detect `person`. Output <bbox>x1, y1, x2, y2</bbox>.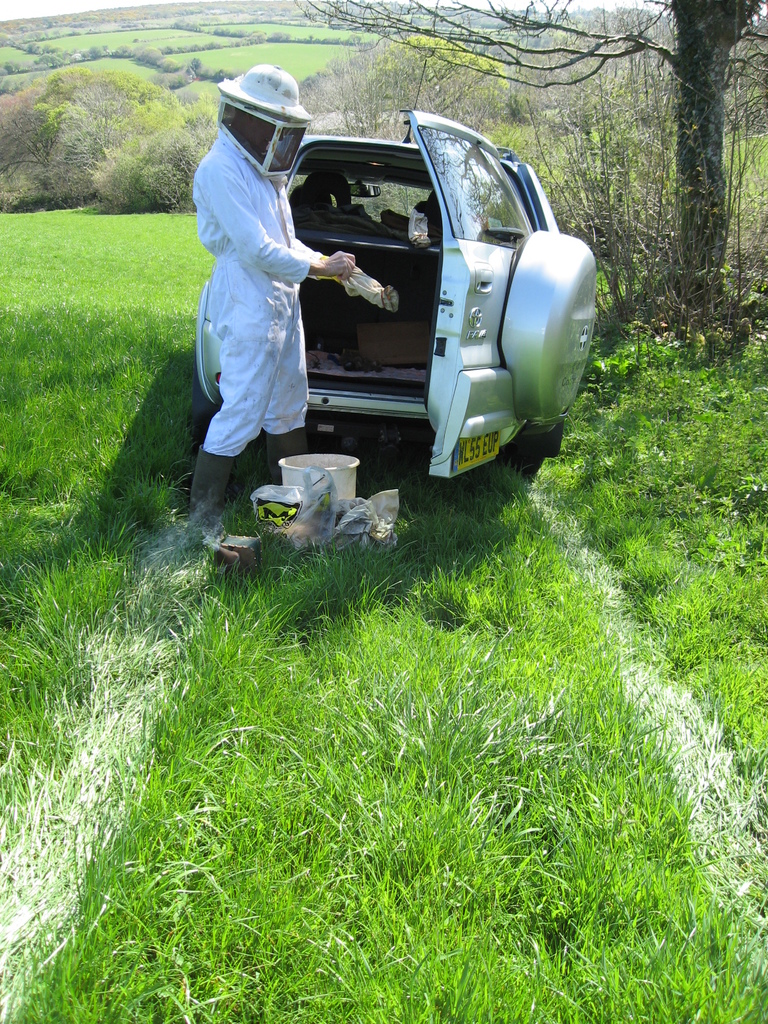
<bbox>197, 64, 355, 529</bbox>.
